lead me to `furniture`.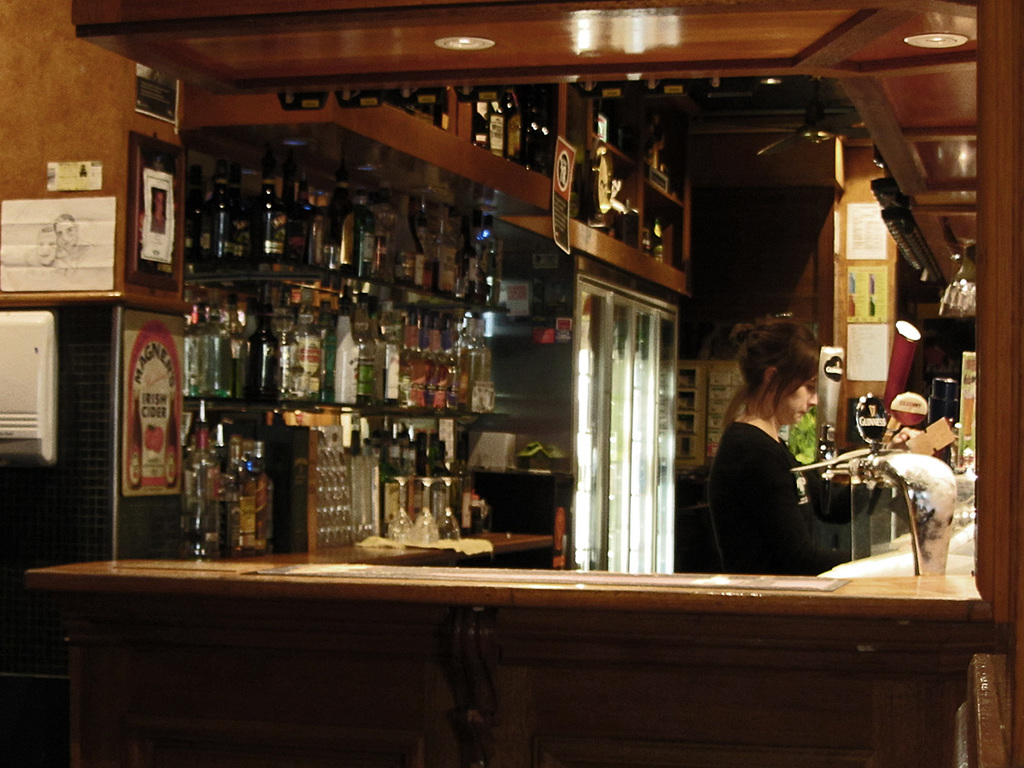
Lead to <bbox>0, 0, 1023, 767</bbox>.
